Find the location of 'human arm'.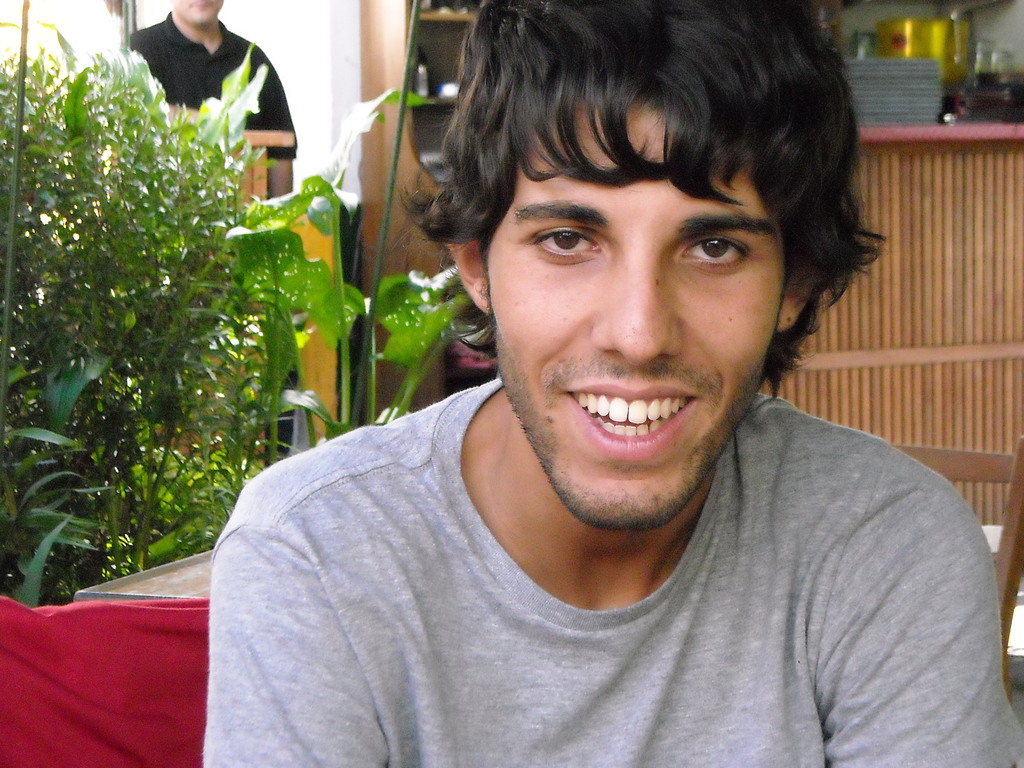
Location: (196,519,390,767).
